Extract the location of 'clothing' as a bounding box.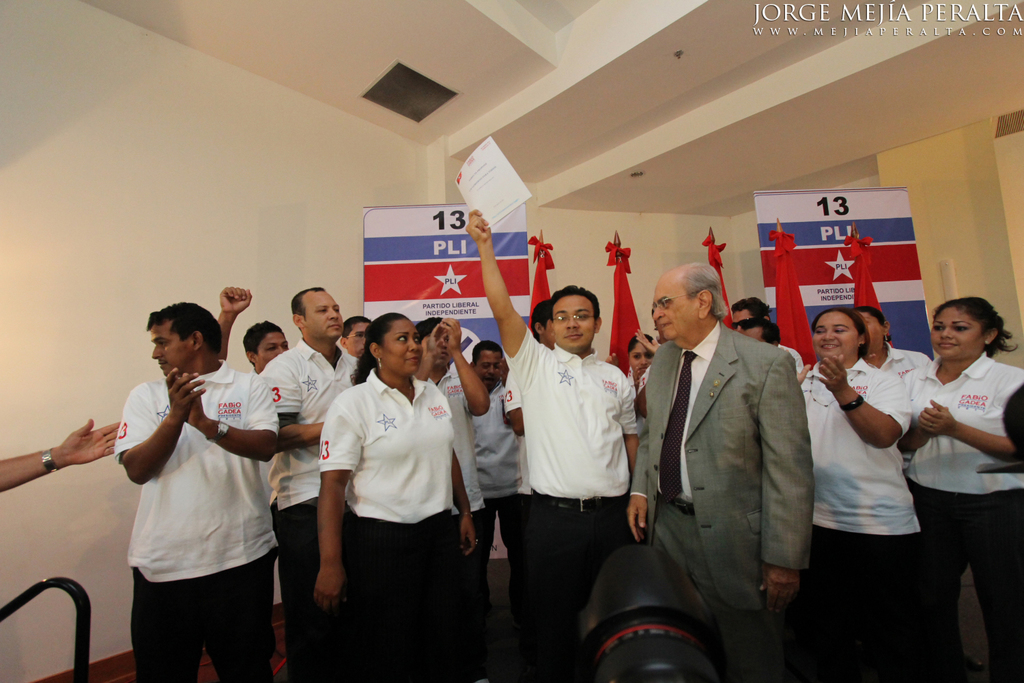
<box>804,529,918,680</box>.
